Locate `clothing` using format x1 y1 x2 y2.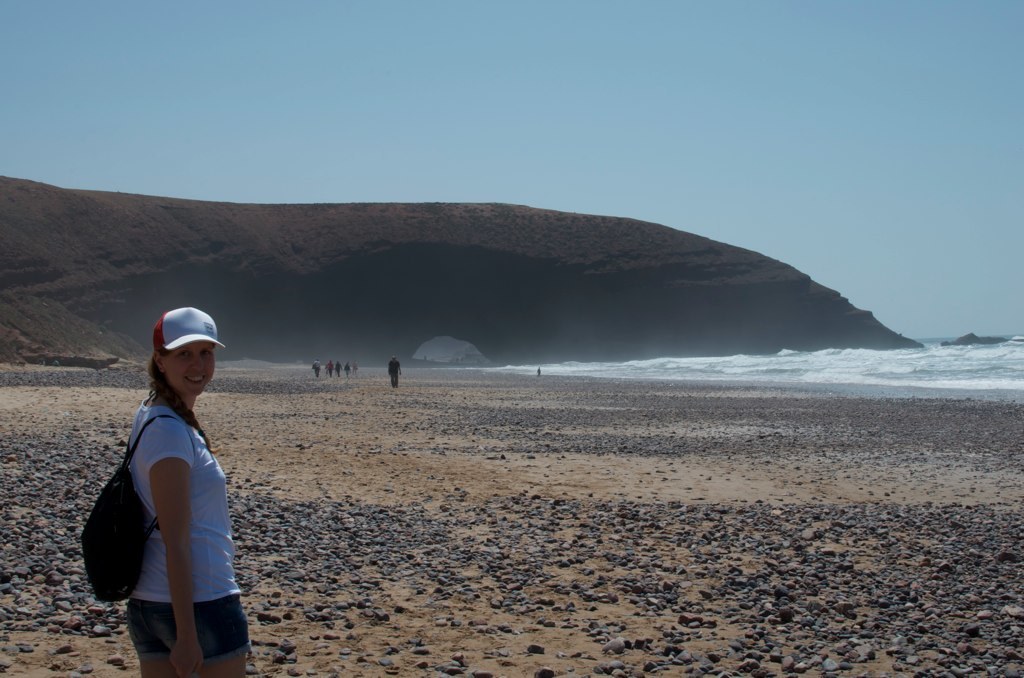
98 360 238 649.
